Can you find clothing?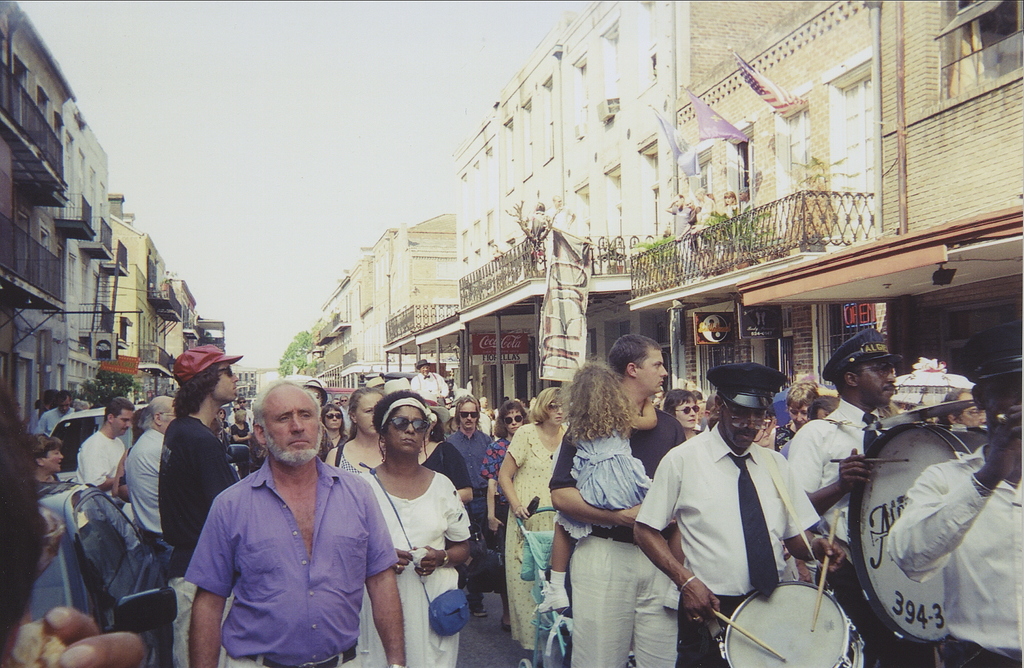
Yes, bounding box: <region>161, 418, 234, 574</region>.
